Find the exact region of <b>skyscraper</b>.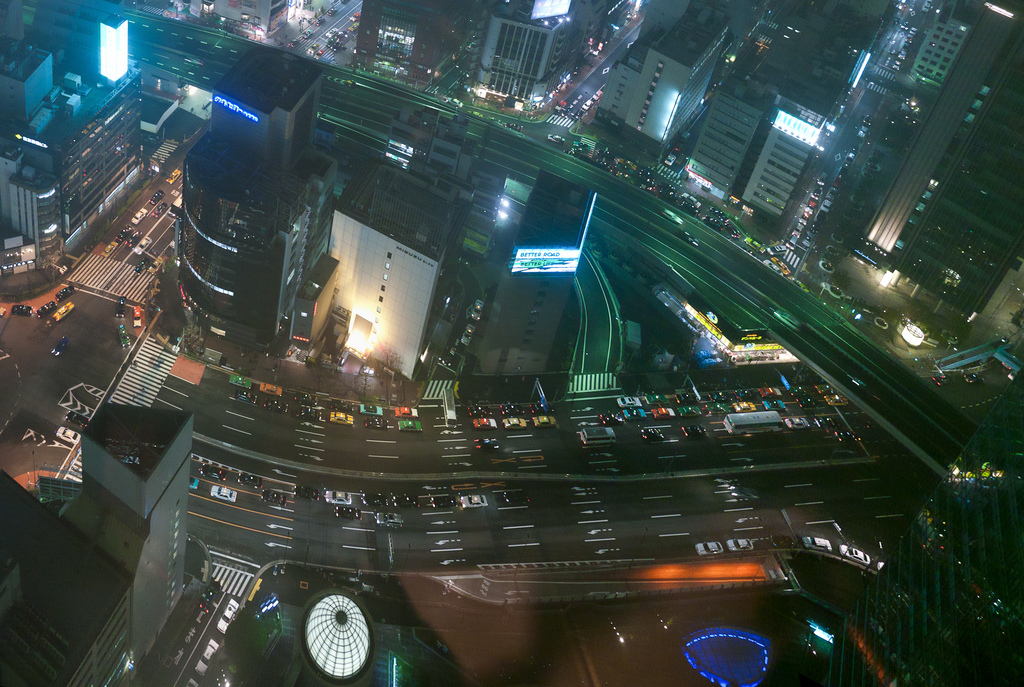
Exact region: 774:0:1023:263.
